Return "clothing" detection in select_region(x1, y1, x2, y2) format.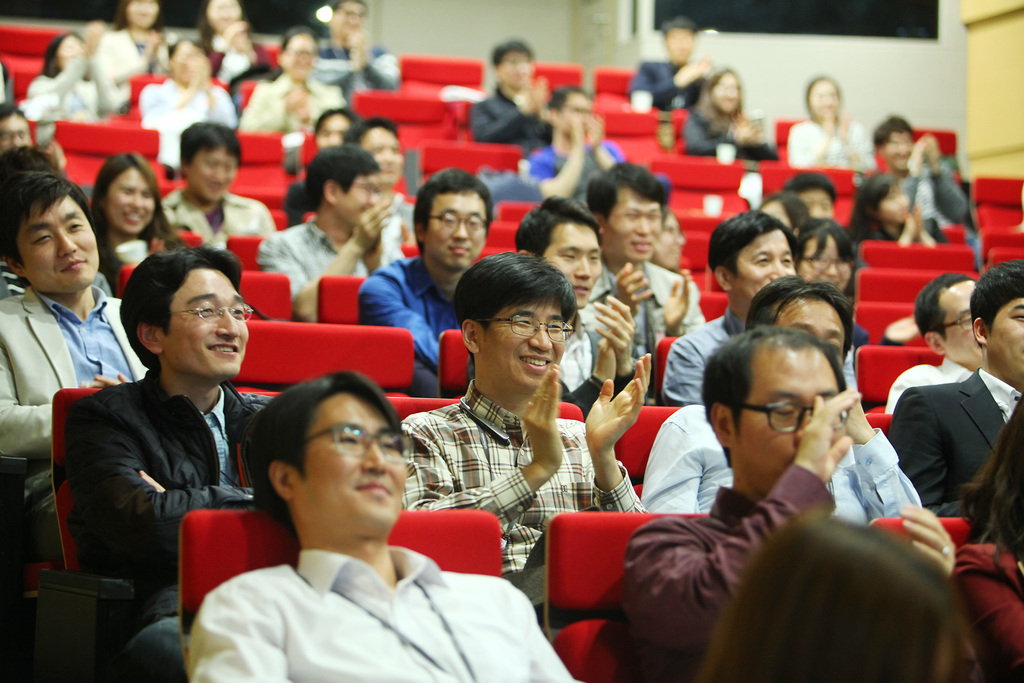
select_region(200, 552, 566, 682).
